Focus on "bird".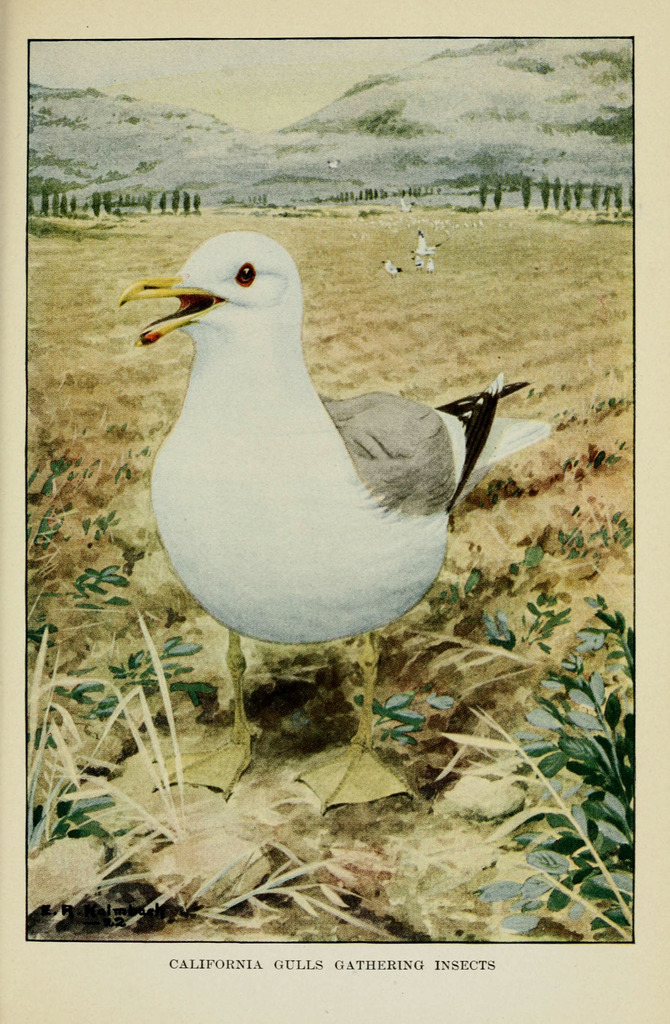
Focused at (left=390, top=192, right=413, bottom=218).
